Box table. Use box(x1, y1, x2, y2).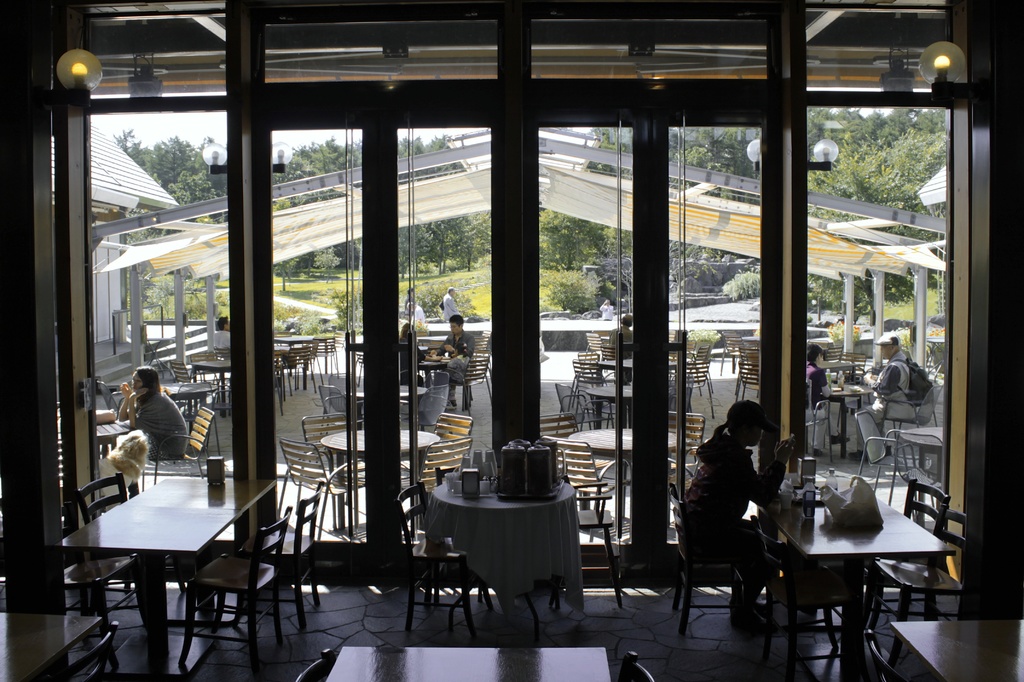
box(344, 375, 428, 422).
